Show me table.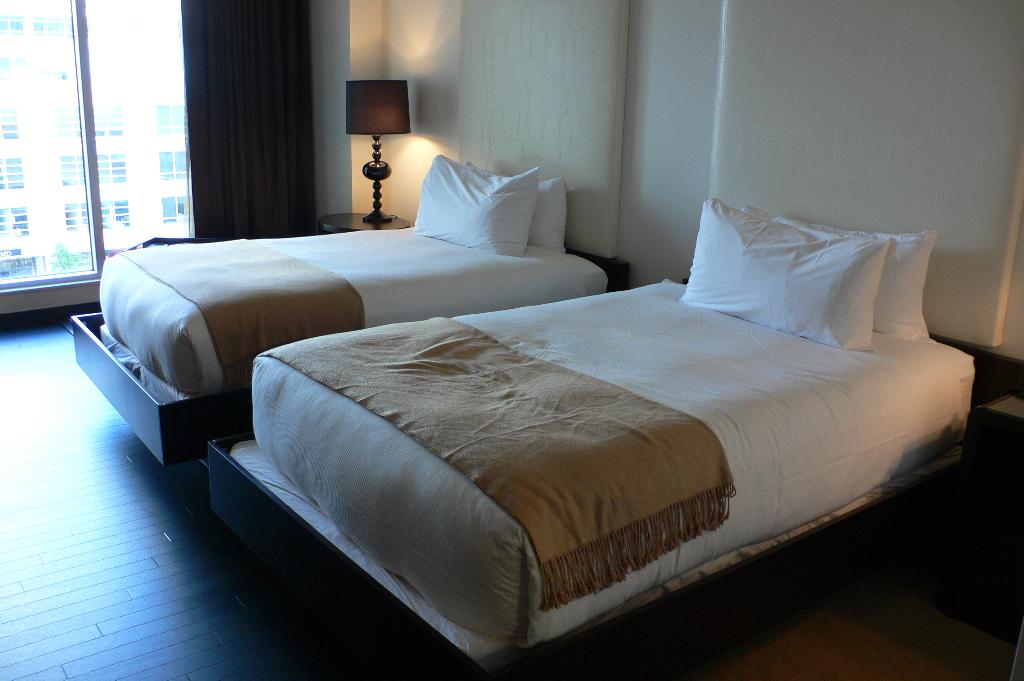
table is here: bbox(317, 211, 412, 225).
